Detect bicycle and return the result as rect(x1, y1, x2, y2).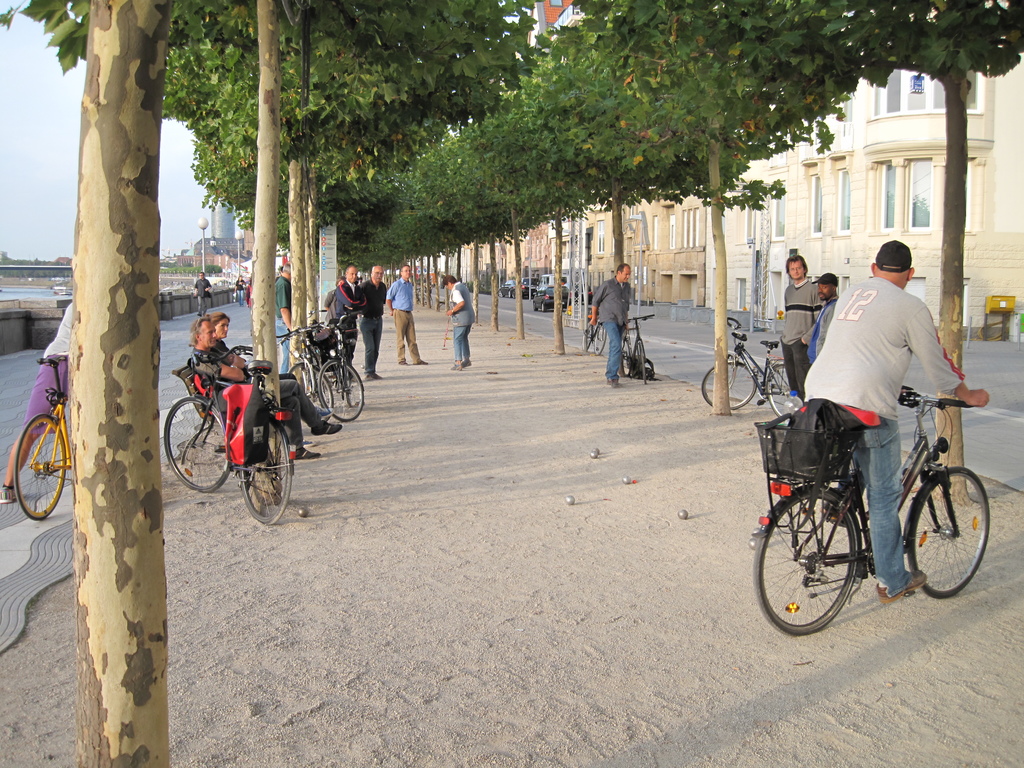
rect(305, 308, 366, 422).
